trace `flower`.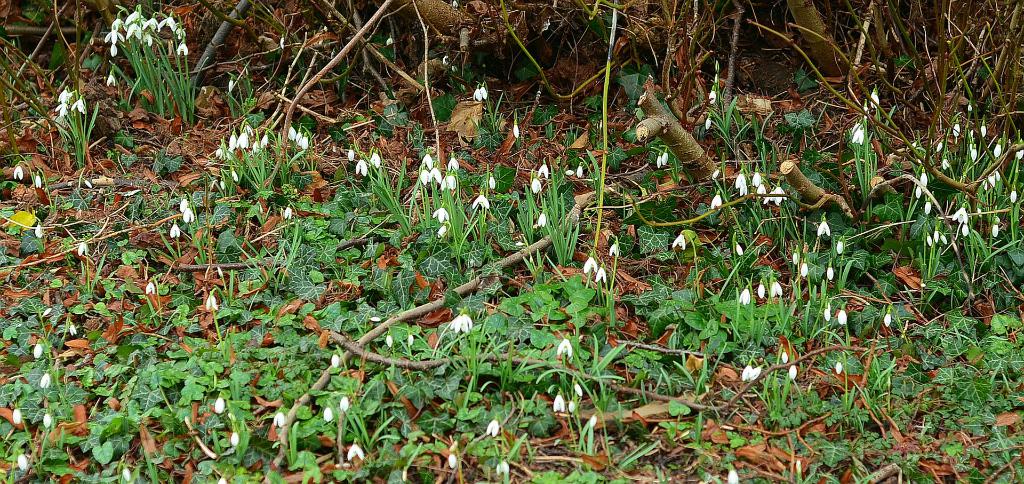
Traced to <bbox>746, 366, 762, 382</bbox>.
